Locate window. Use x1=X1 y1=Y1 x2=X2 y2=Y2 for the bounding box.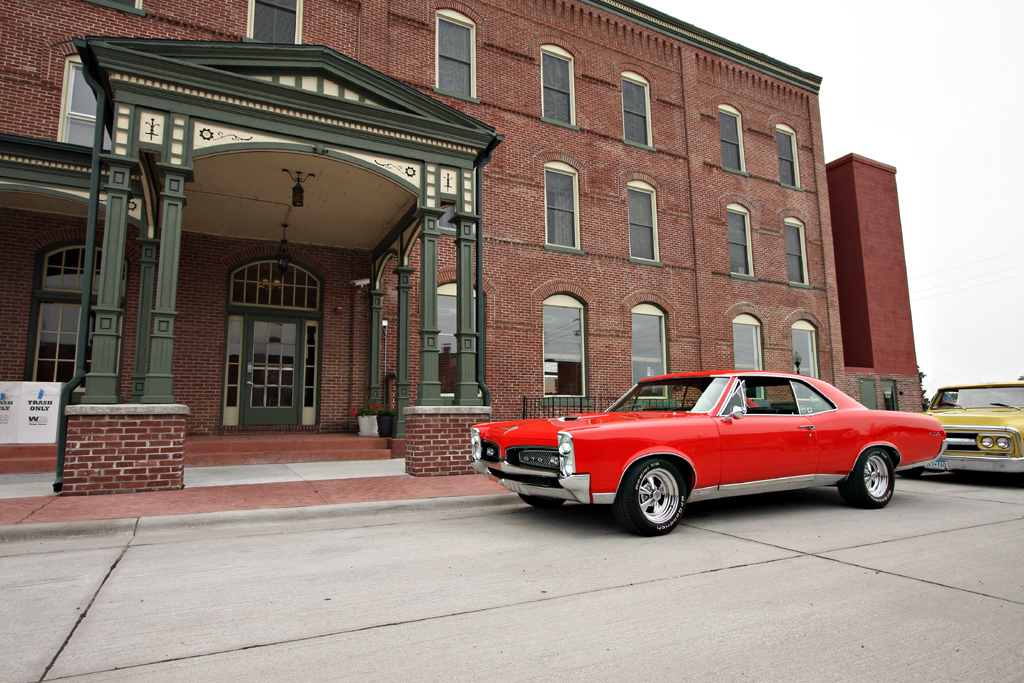
x1=624 y1=295 x2=670 y2=407.
